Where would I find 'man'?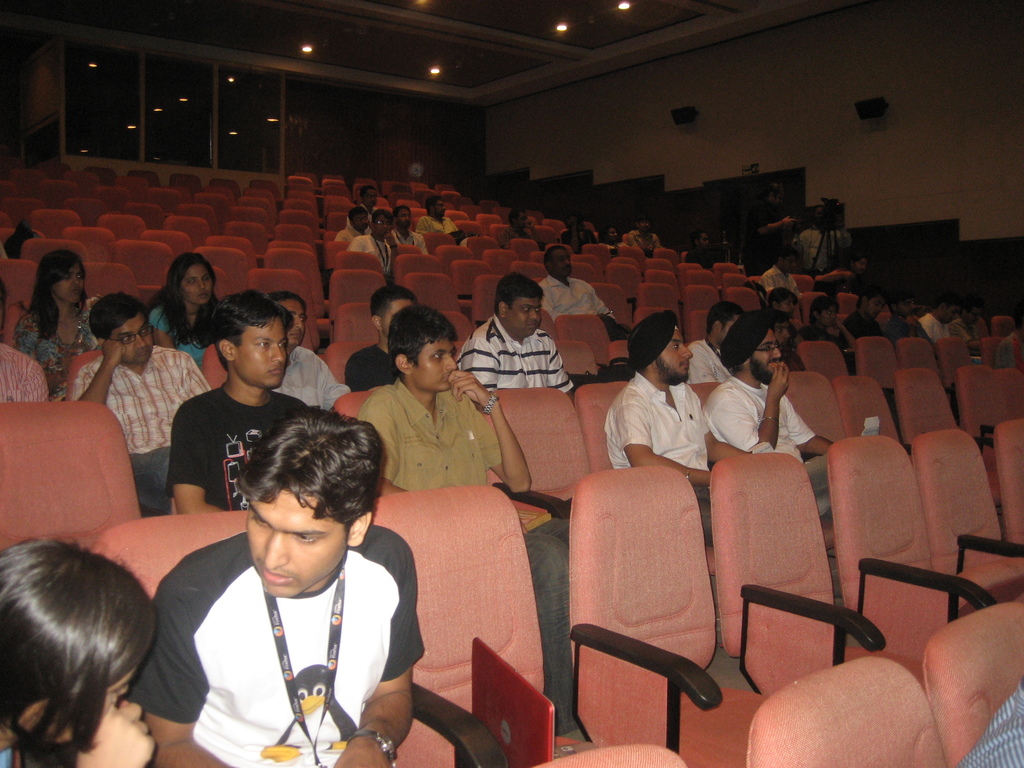
At select_region(843, 289, 888, 351).
